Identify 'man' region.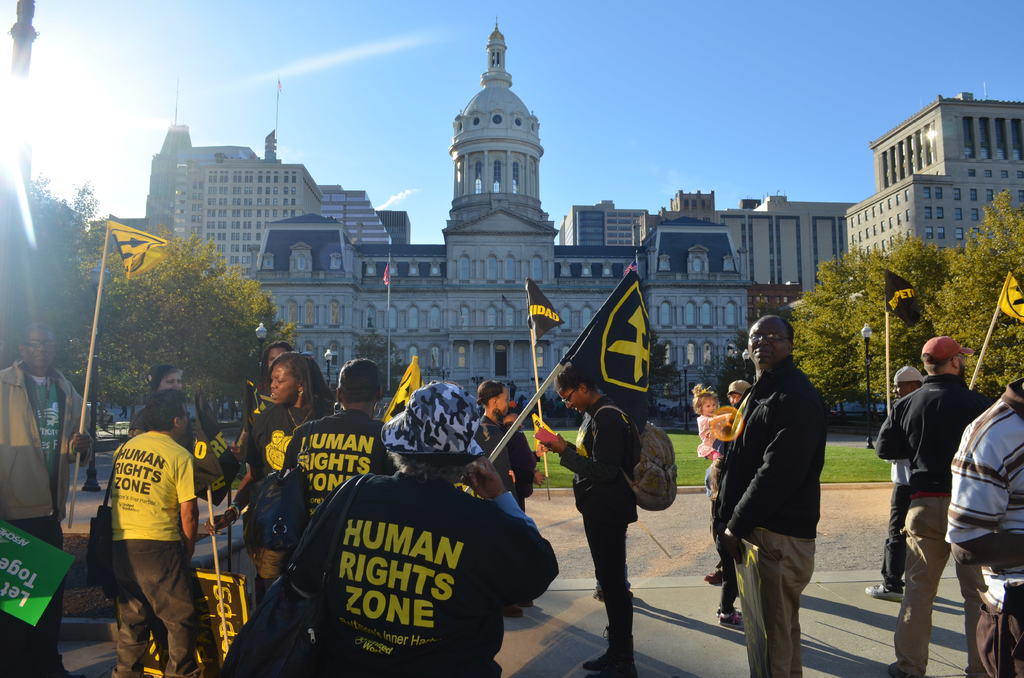
Region: 711, 309, 838, 661.
